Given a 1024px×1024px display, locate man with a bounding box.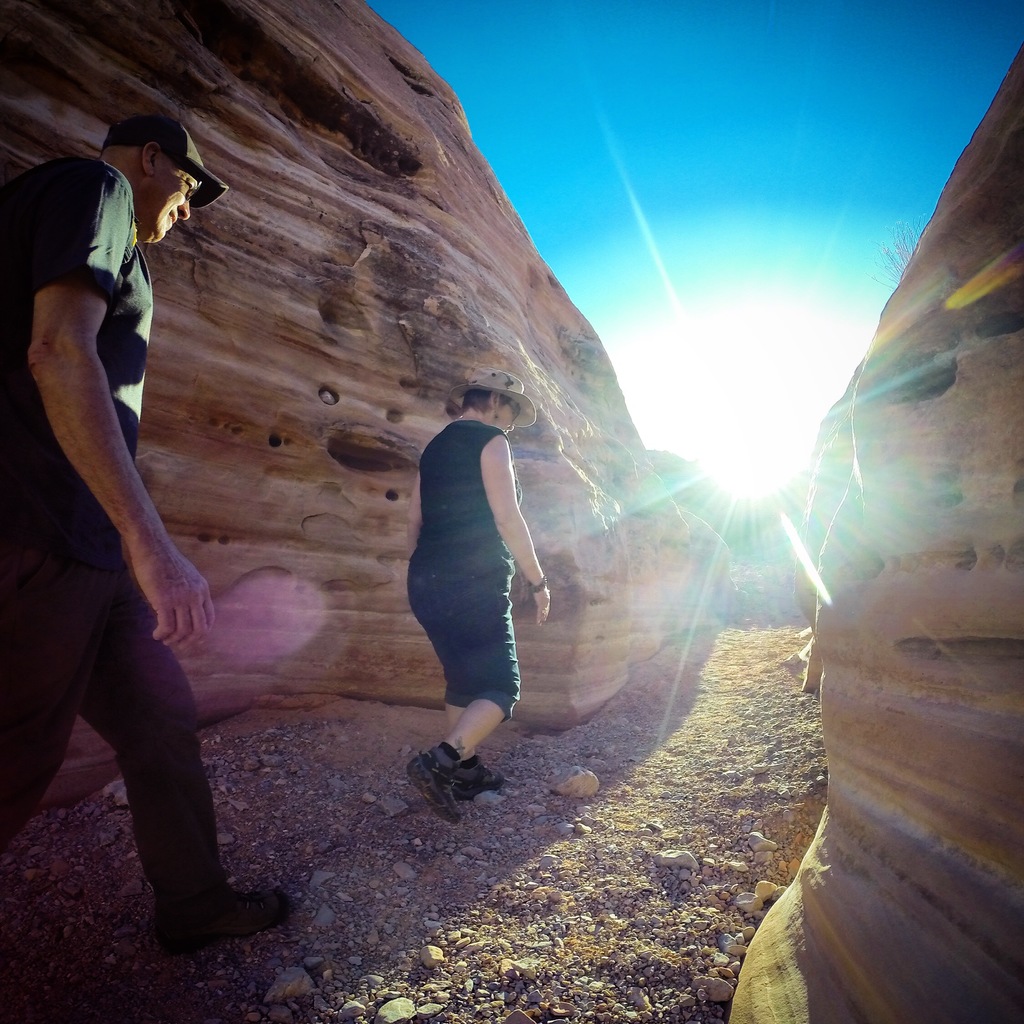
Located: x1=9, y1=77, x2=244, y2=948.
